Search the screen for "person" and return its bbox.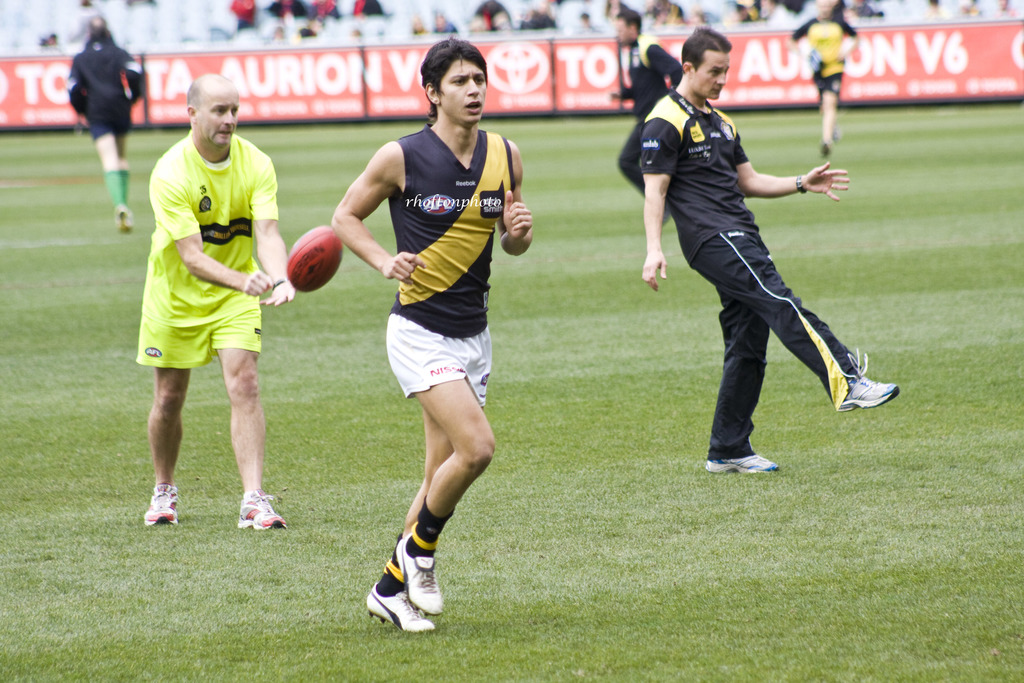
Found: (x1=70, y1=21, x2=146, y2=230).
